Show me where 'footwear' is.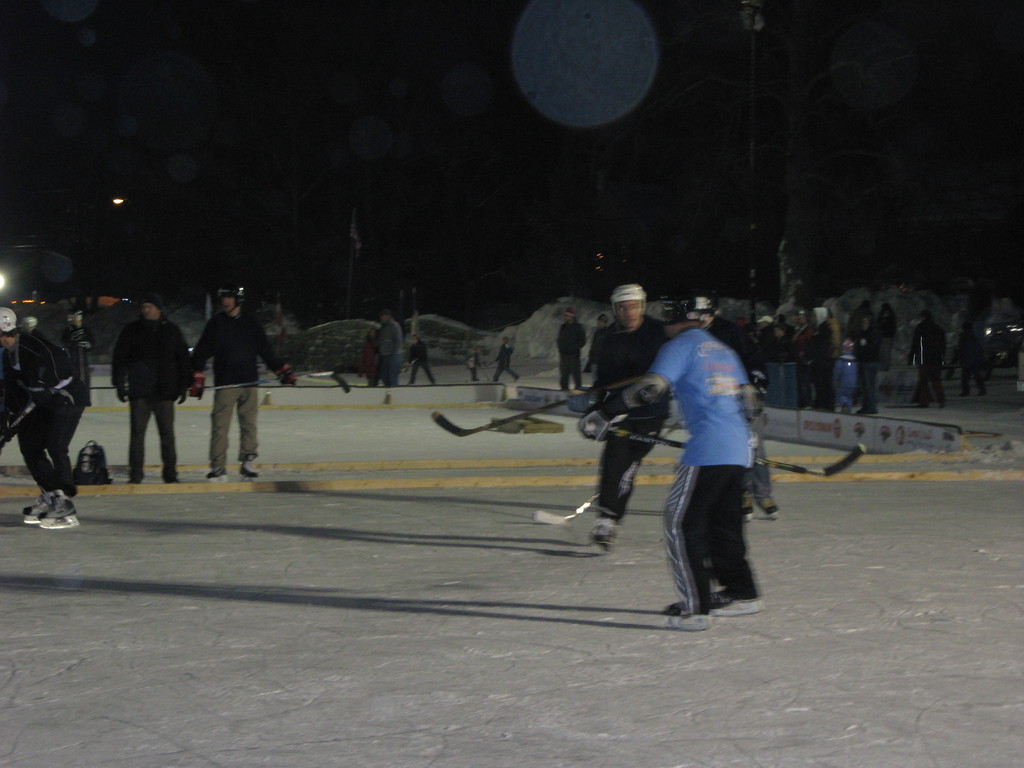
'footwear' is at locate(19, 486, 61, 514).
